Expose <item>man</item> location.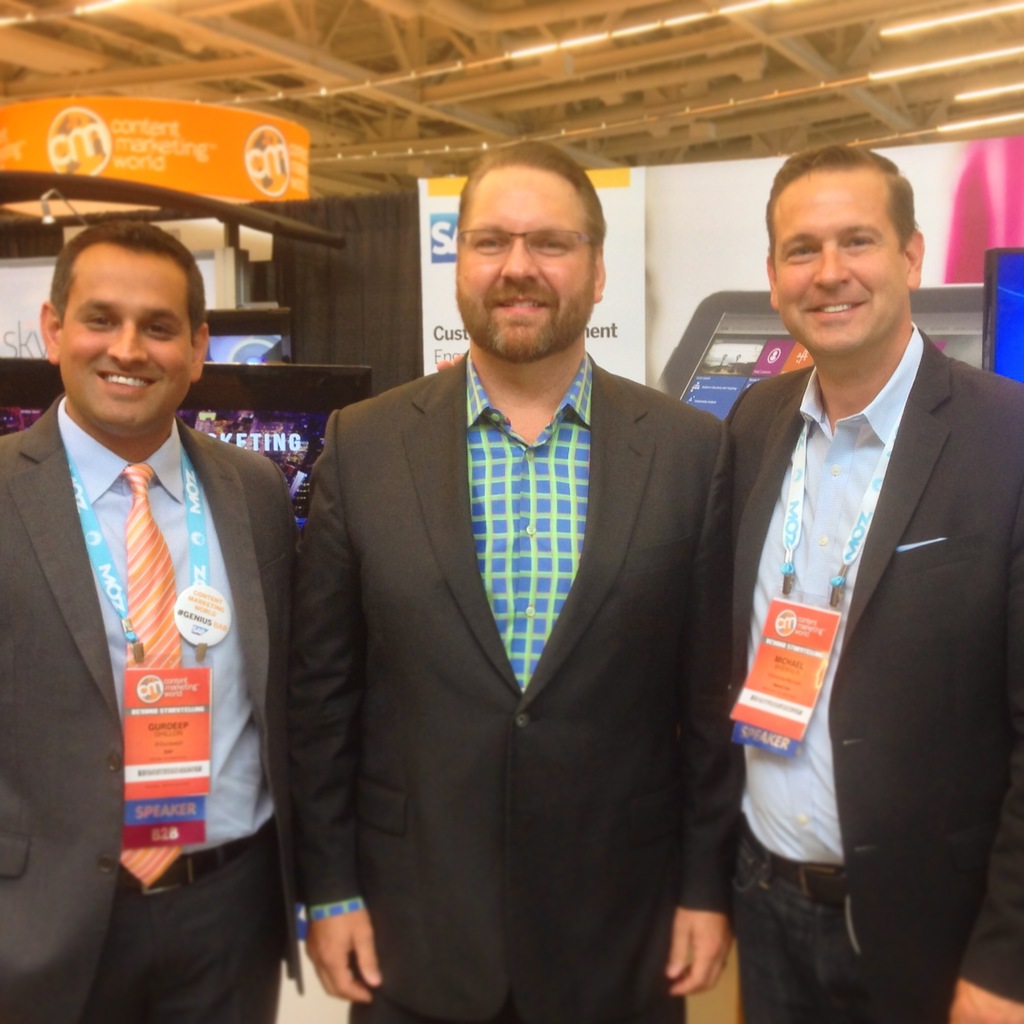
Exposed at (717,147,1023,1023).
